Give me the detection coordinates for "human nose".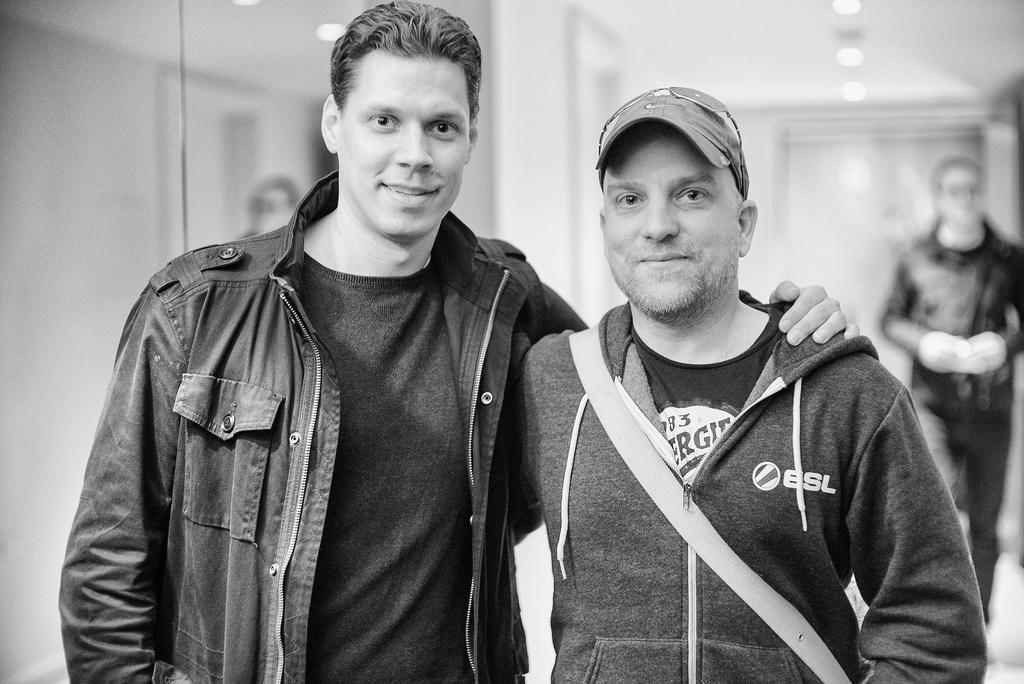
x1=640 y1=197 x2=680 y2=241.
